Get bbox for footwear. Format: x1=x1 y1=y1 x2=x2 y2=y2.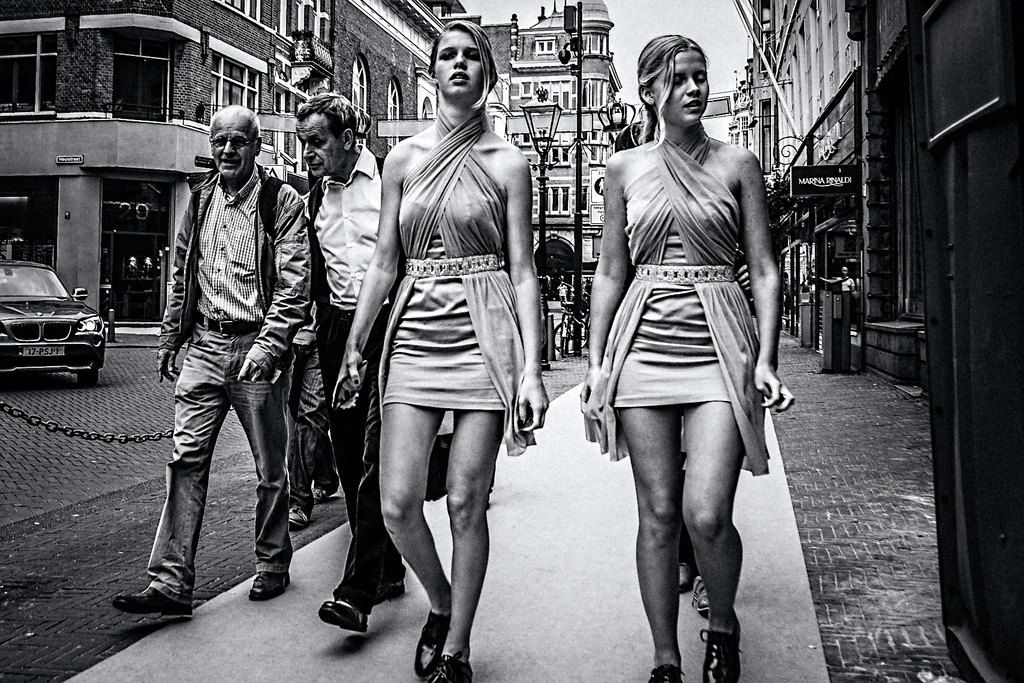
x1=693 y1=622 x2=742 y2=682.
